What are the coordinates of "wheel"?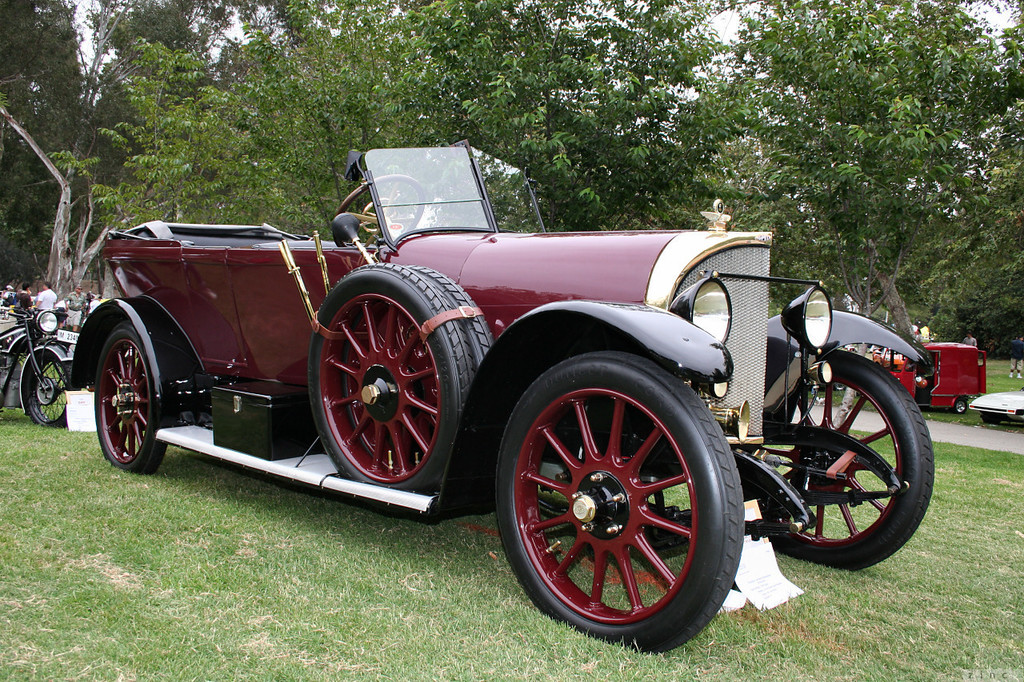
[x1=94, y1=322, x2=167, y2=475].
